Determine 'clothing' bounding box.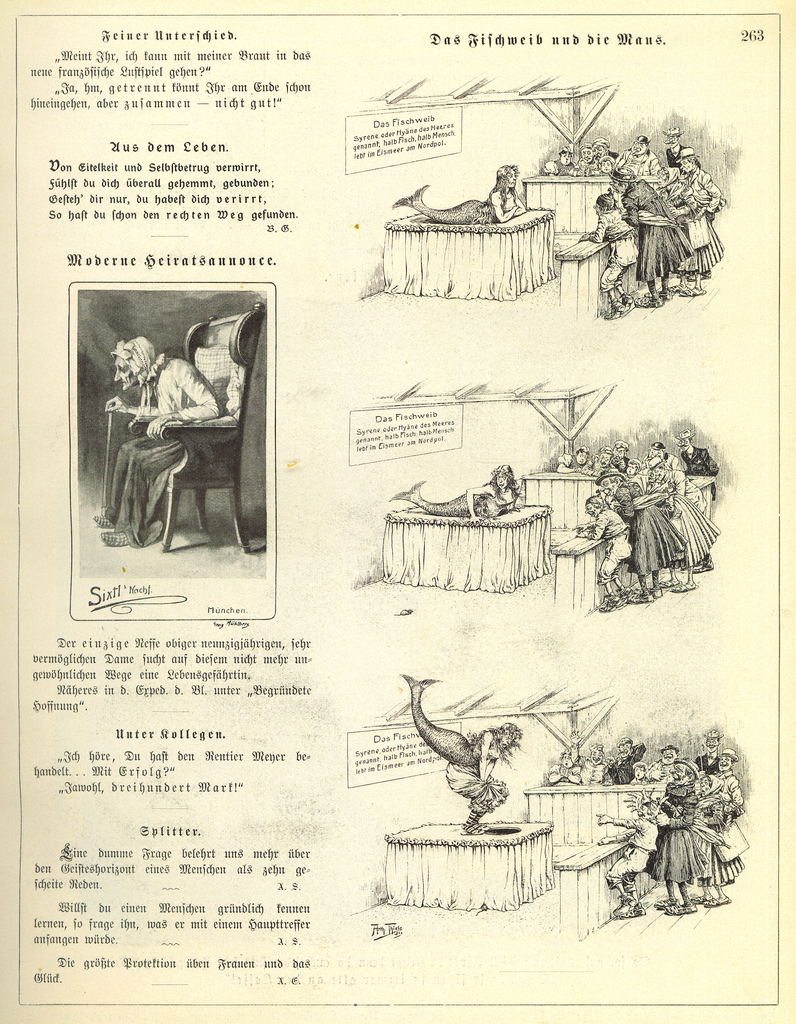
Determined: 582,442,711,582.
